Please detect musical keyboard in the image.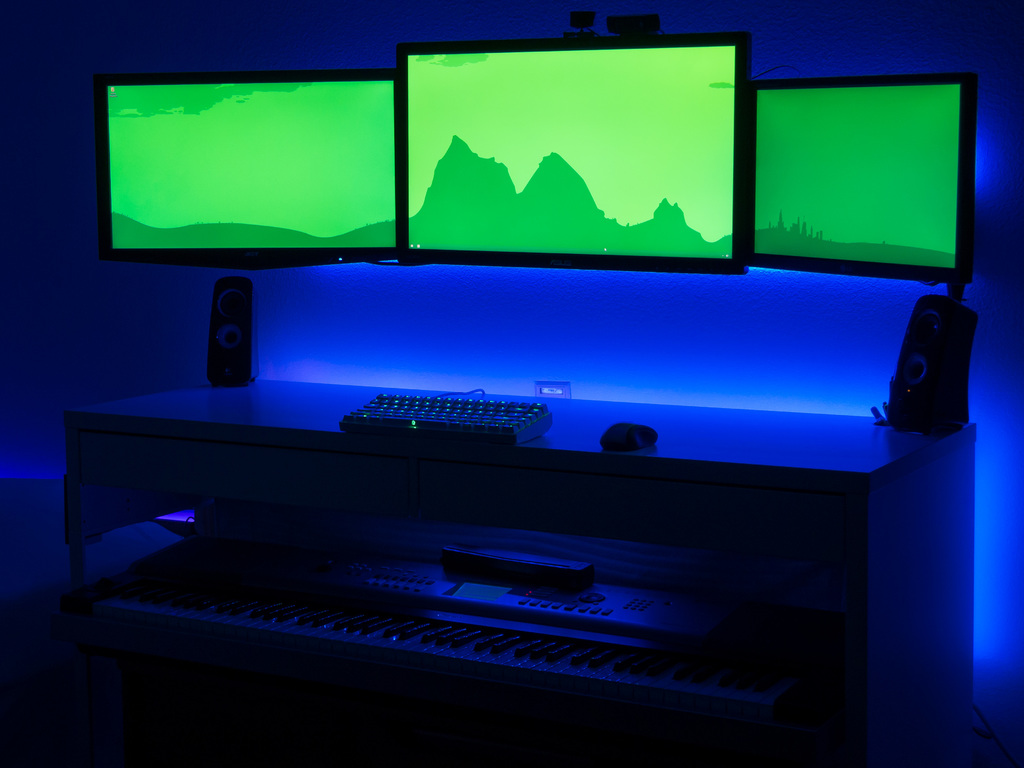
region(37, 454, 899, 720).
